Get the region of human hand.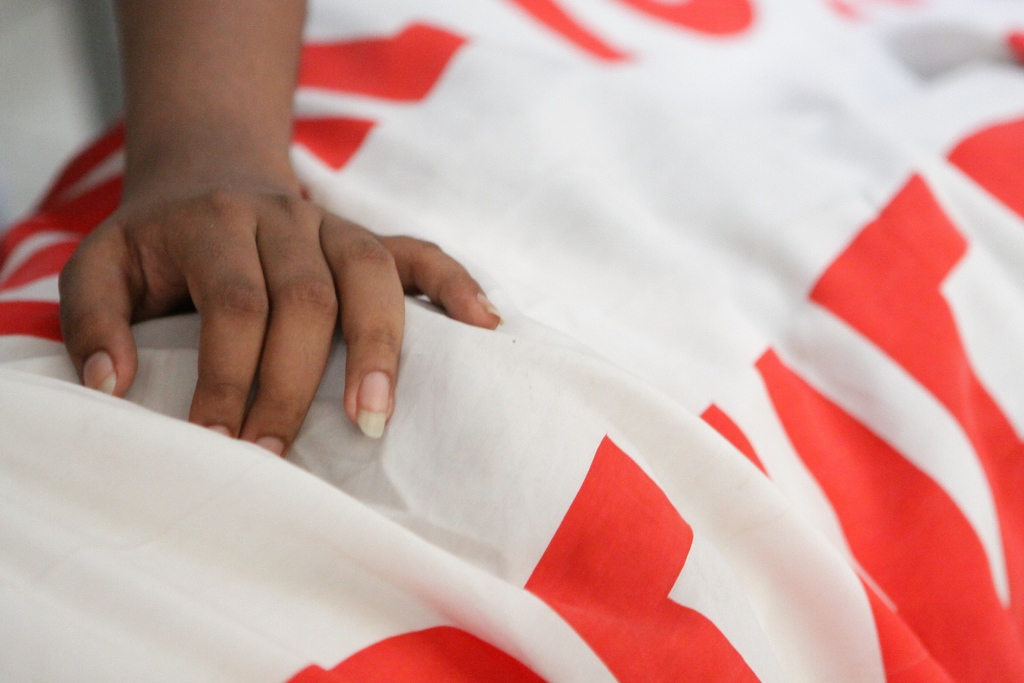
box(51, 148, 451, 452).
